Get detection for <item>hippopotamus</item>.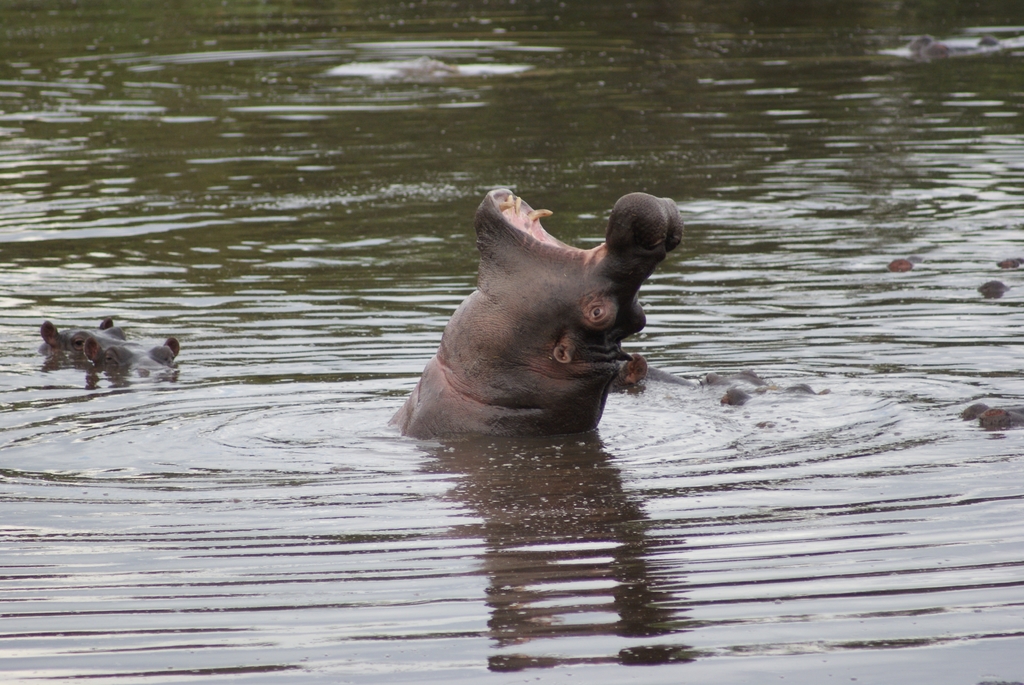
Detection: [x1=384, y1=188, x2=684, y2=443].
